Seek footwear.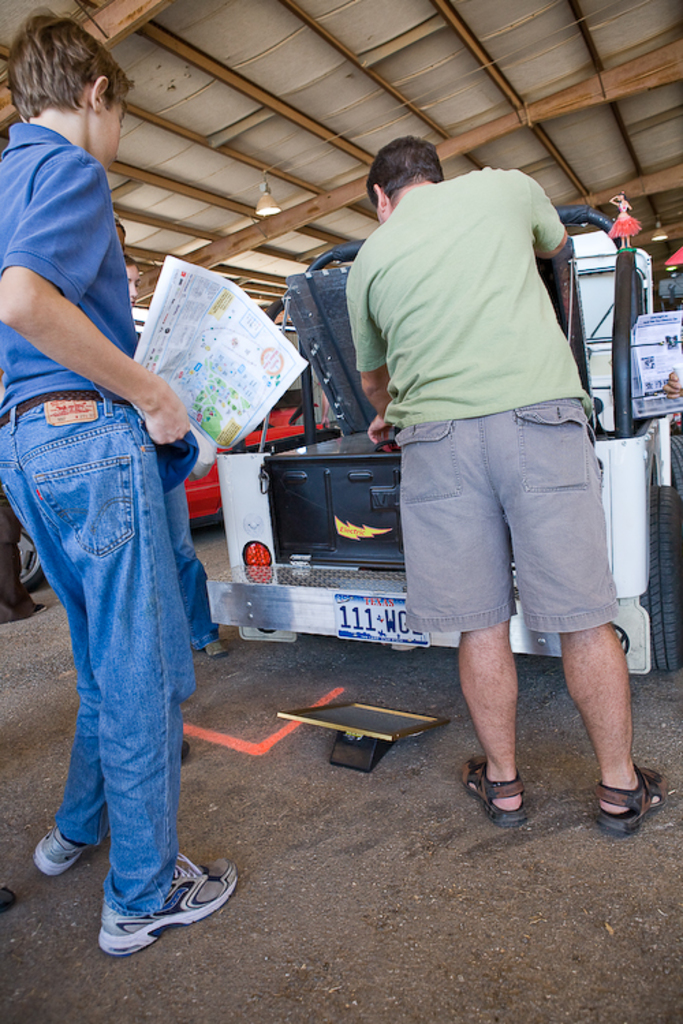
[left=33, top=821, right=86, bottom=878].
